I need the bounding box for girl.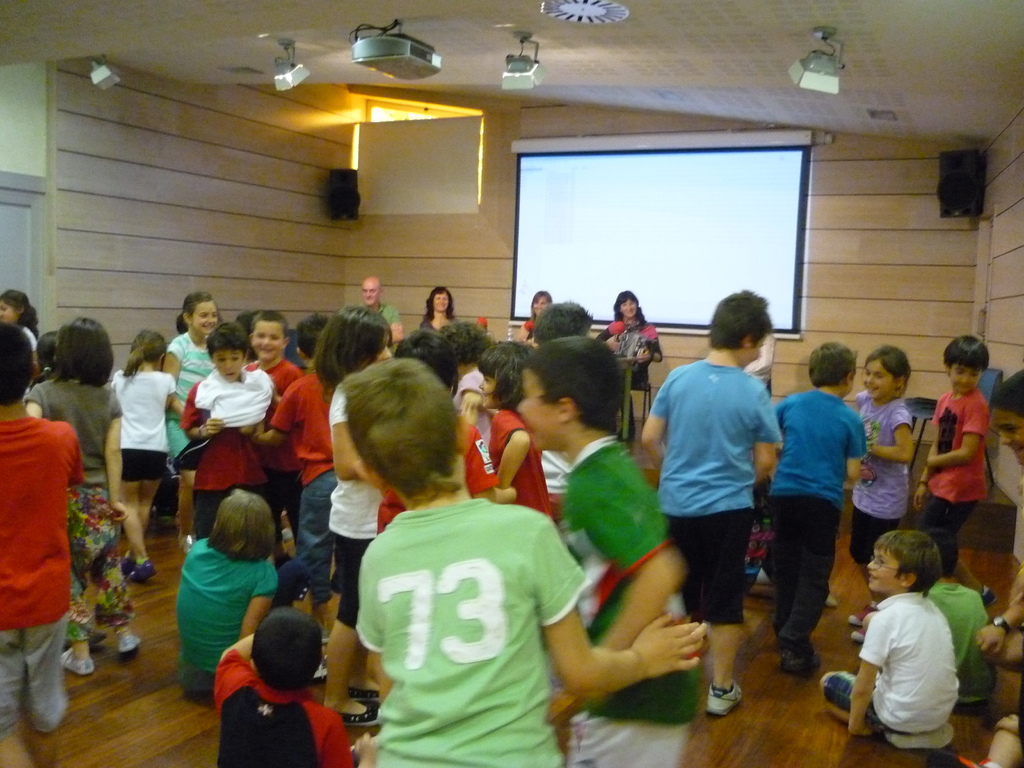
Here it is: detection(26, 317, 142, 671).
